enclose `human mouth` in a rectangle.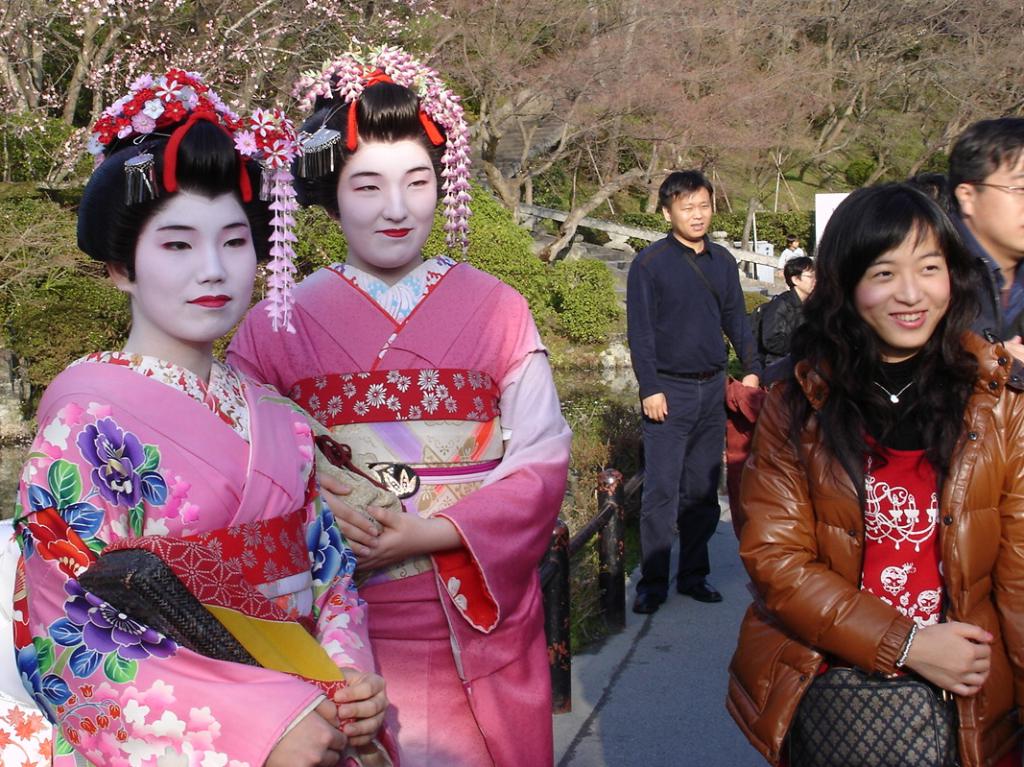
<box>890,302,932,331</box>.
